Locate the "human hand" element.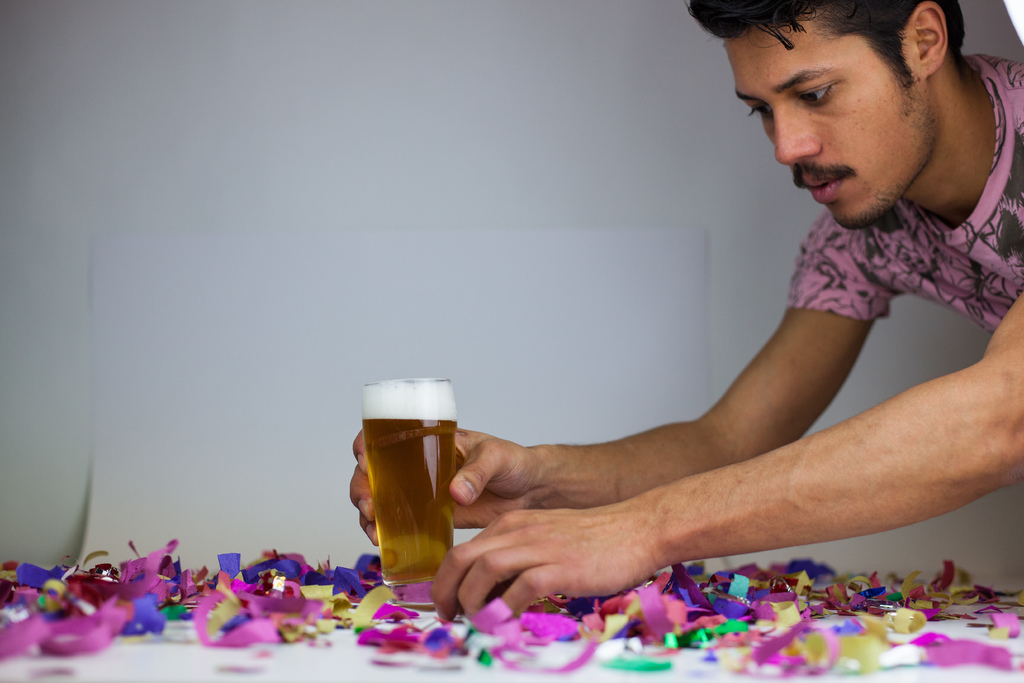
Element bbox: bbox=(431, 485, 712, 620).
